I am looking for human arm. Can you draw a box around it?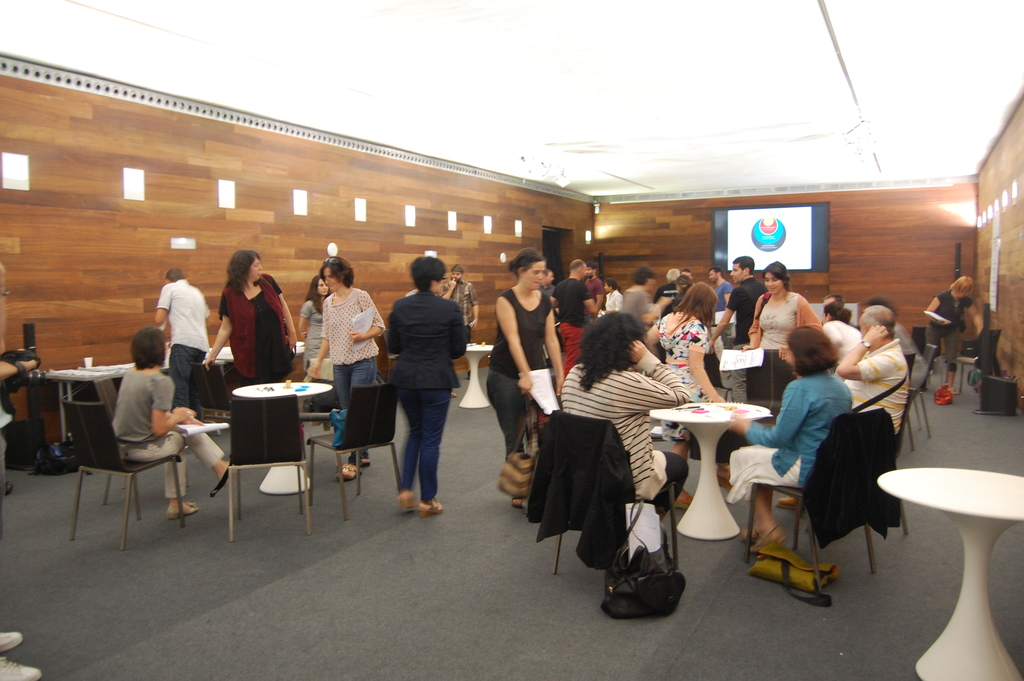
Sure, the bounding box is [left=348, top=289, right=385, bottom=340].
